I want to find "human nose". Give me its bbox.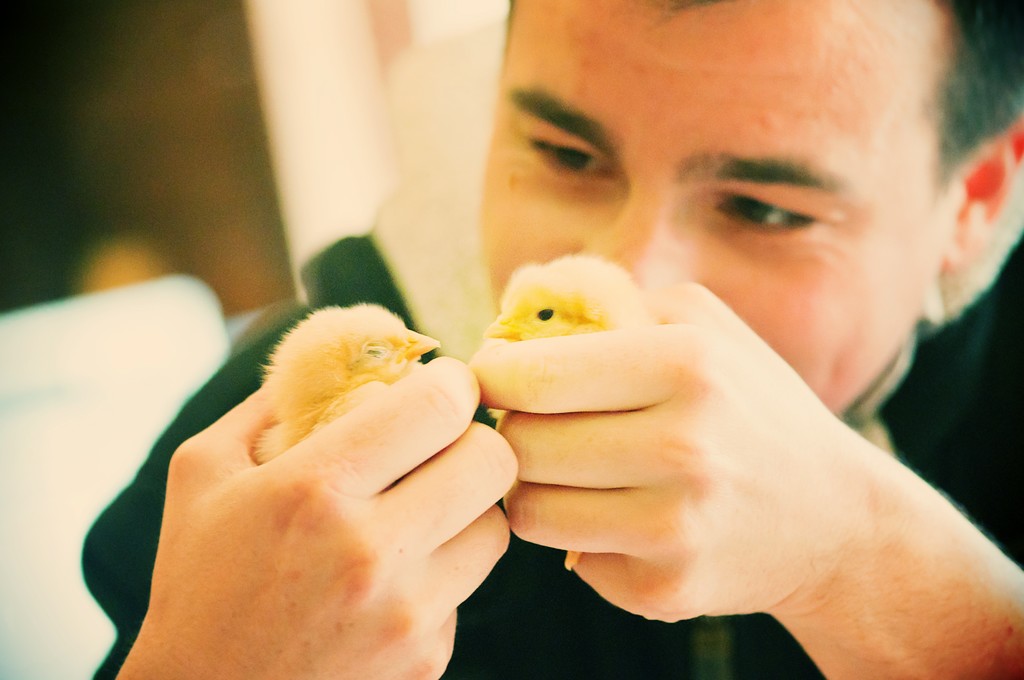
(585,193,671,283).
